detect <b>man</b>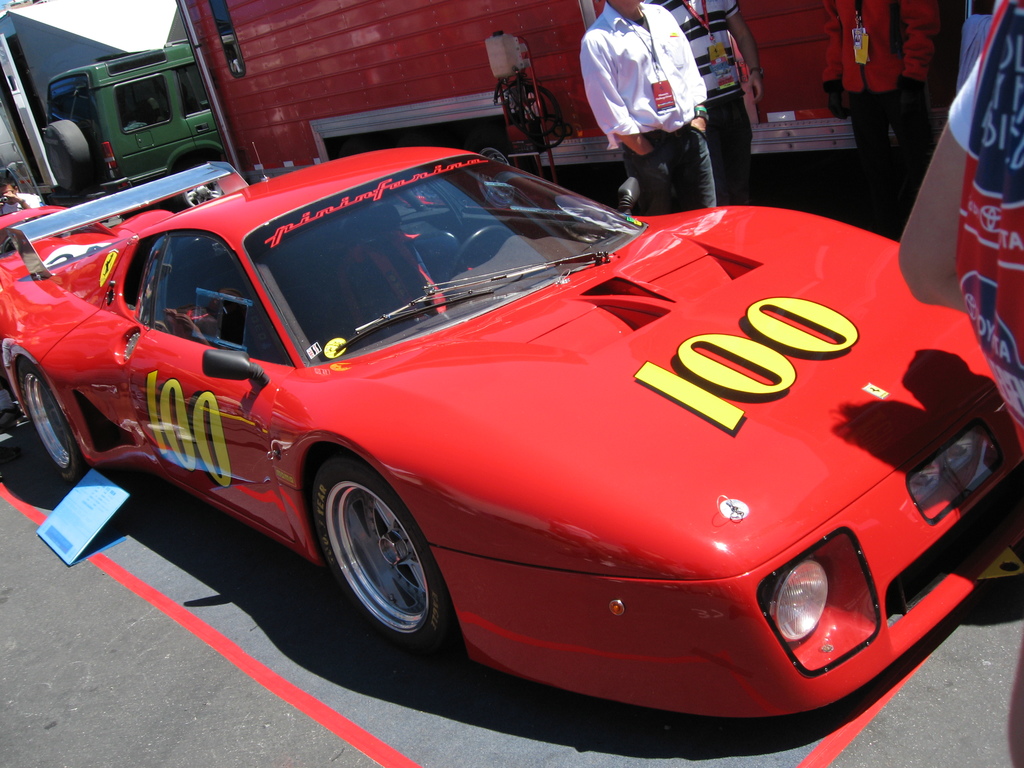
bbox=(572, 0, 718, 212)
